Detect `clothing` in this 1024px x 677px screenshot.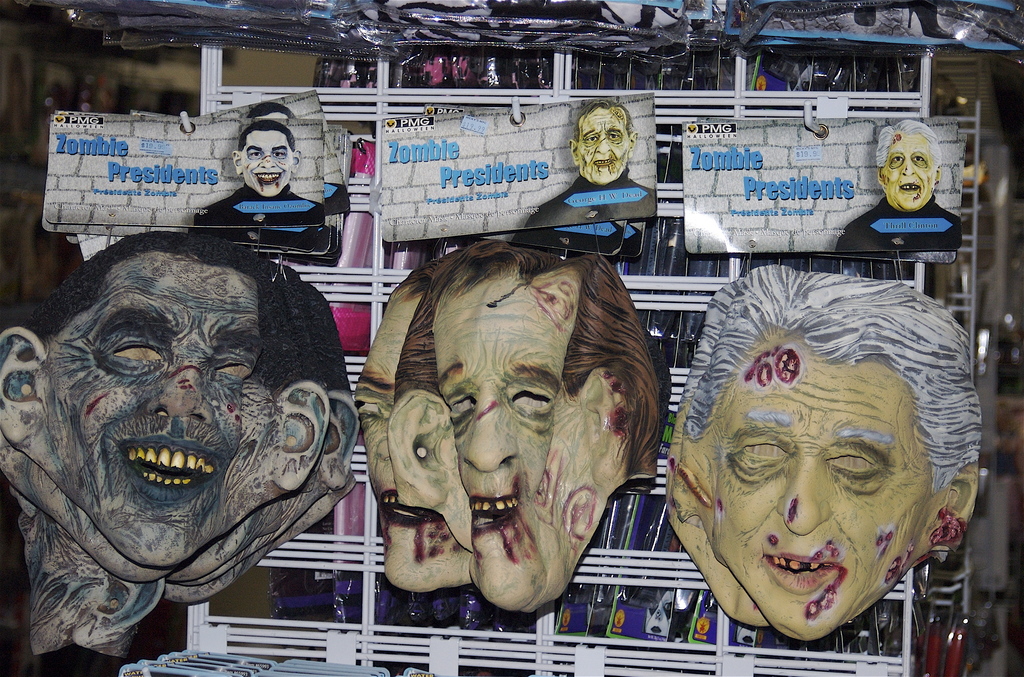
Detection: <region>837, 196, 960, 250</region>.
